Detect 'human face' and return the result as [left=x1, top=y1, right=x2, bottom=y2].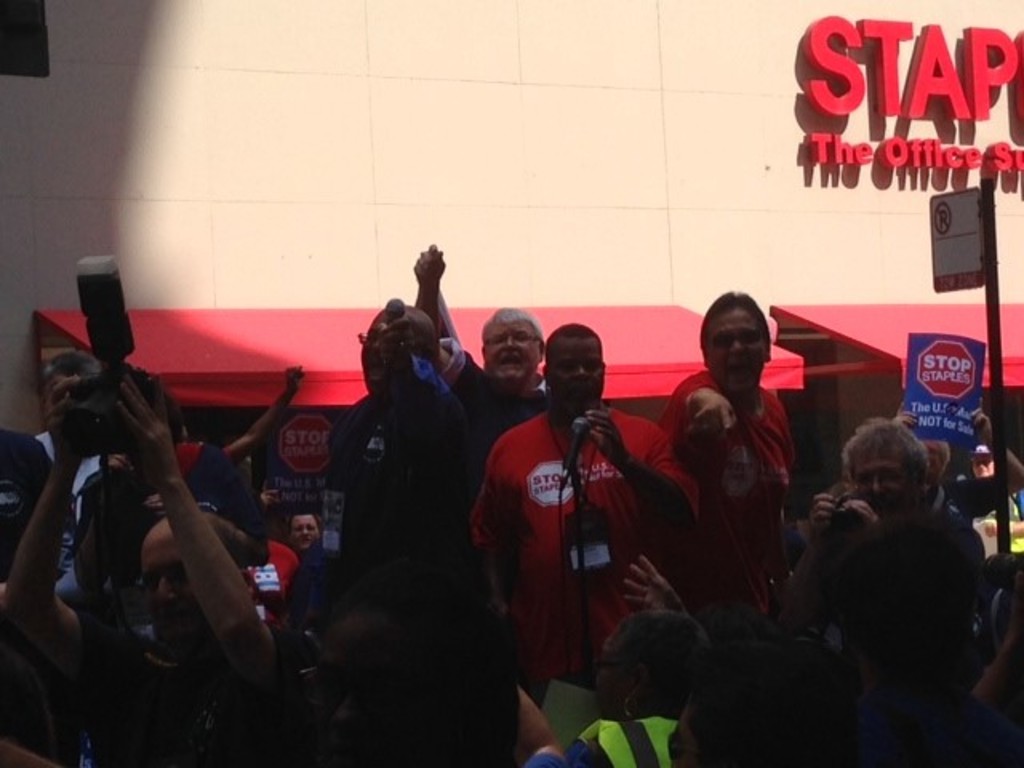
[left=970, top=451, right=992, bottom=477].
